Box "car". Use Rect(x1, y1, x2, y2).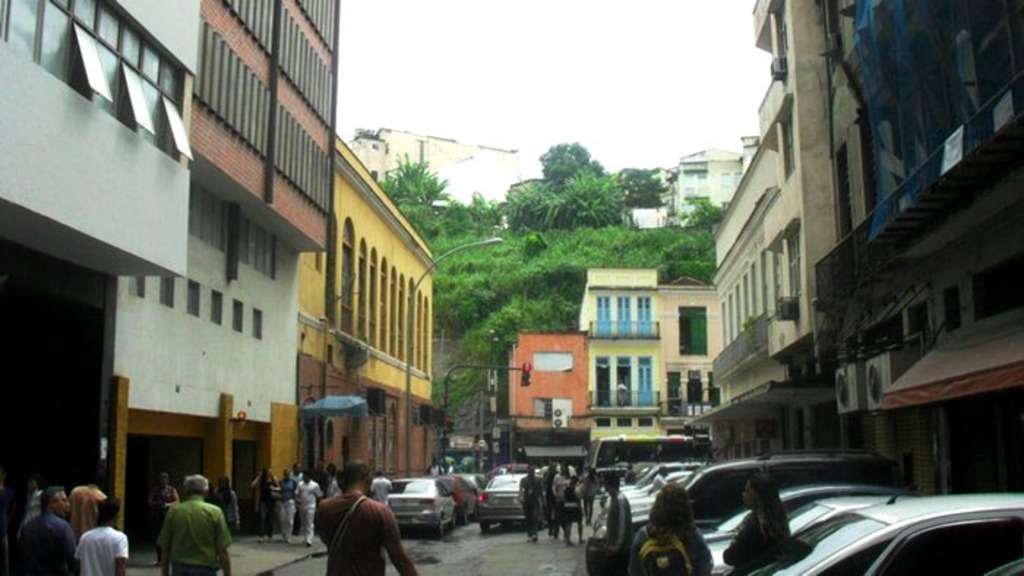
Rect(388, 480, 455, 539).
